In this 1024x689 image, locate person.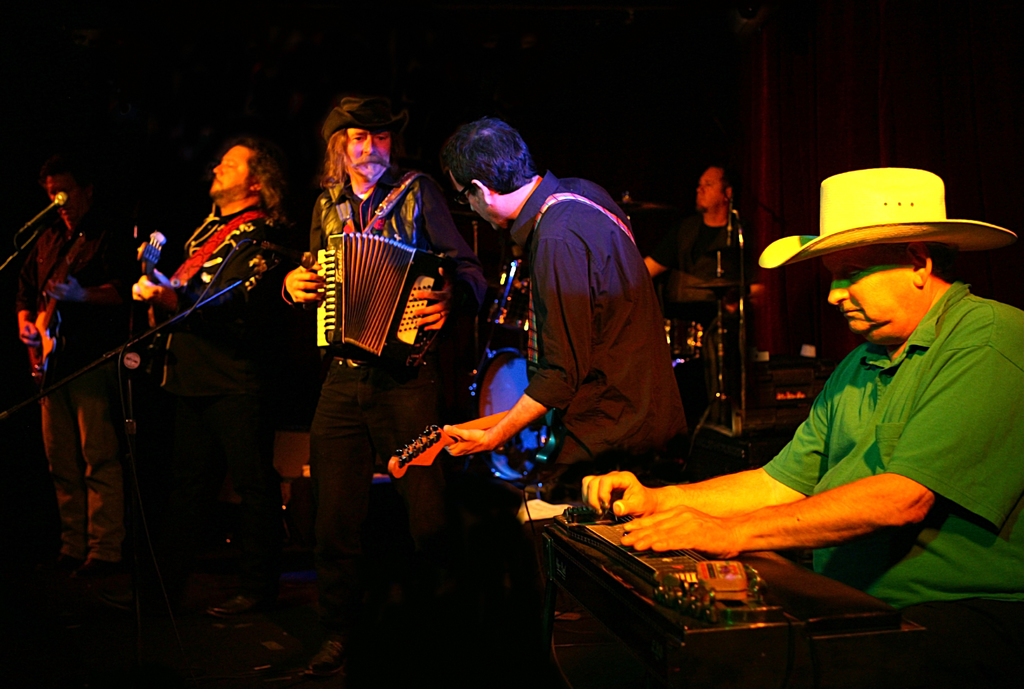
Bounding box: bbox=(668, 156, 979, 605).
